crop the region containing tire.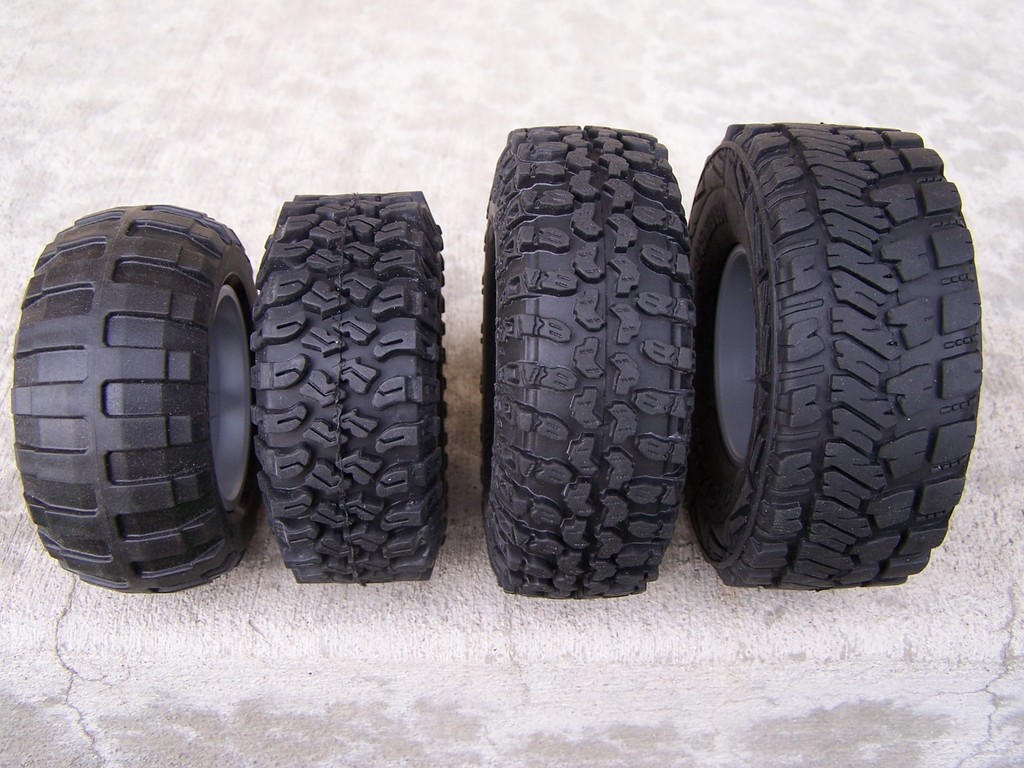
Crop region: {"x1": 686, "y1": 121, "x2": 986, "y2": 593}.
